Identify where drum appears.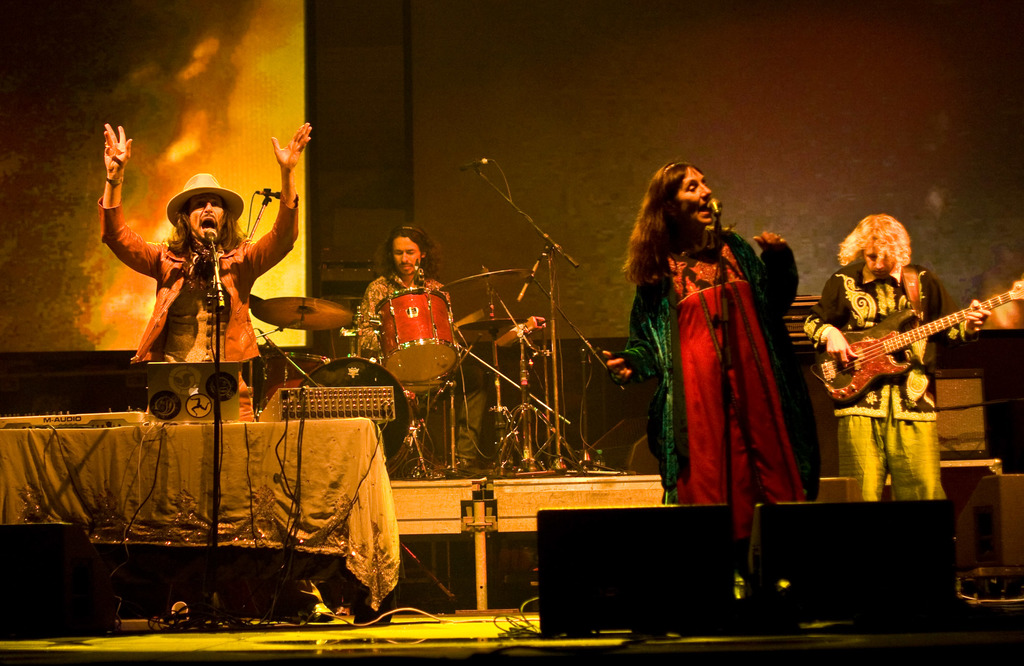
Appears at bbox=[300, 352, 415, 478].
